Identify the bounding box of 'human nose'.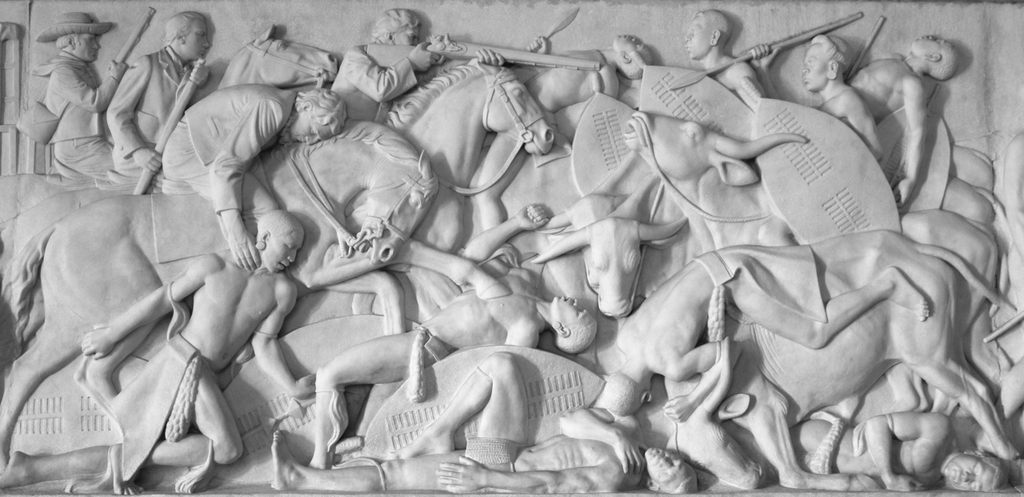
x1=306, y1=137, x2=318, y2=144.
